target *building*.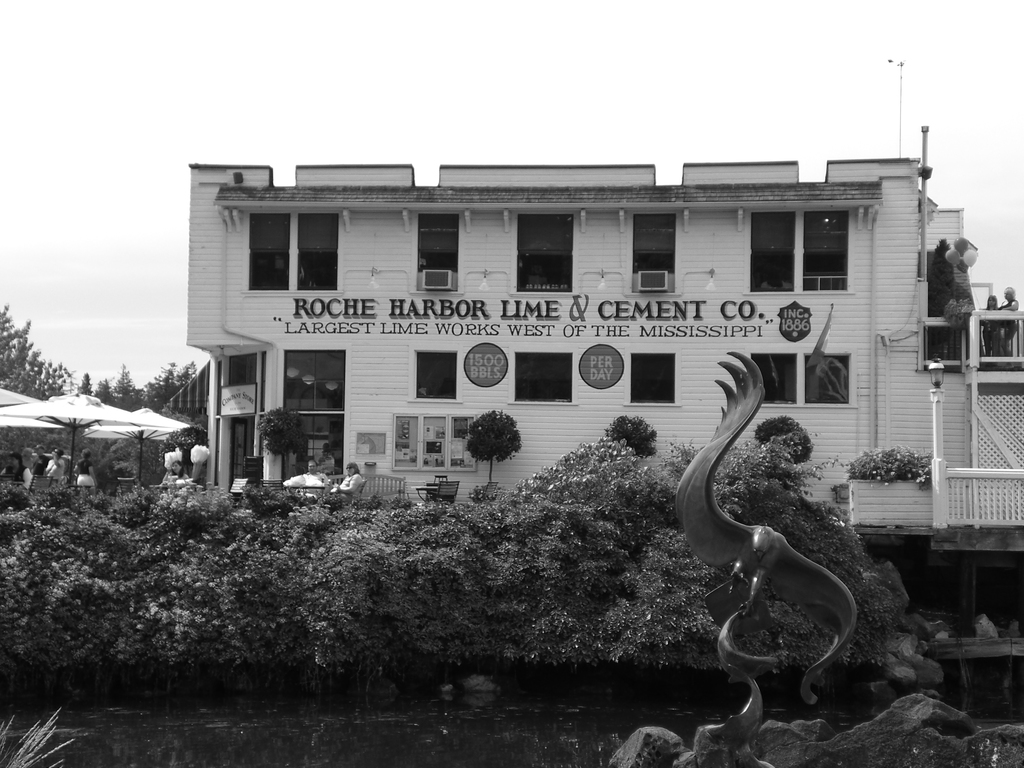
Target region: 0, 385, 195, 506.
